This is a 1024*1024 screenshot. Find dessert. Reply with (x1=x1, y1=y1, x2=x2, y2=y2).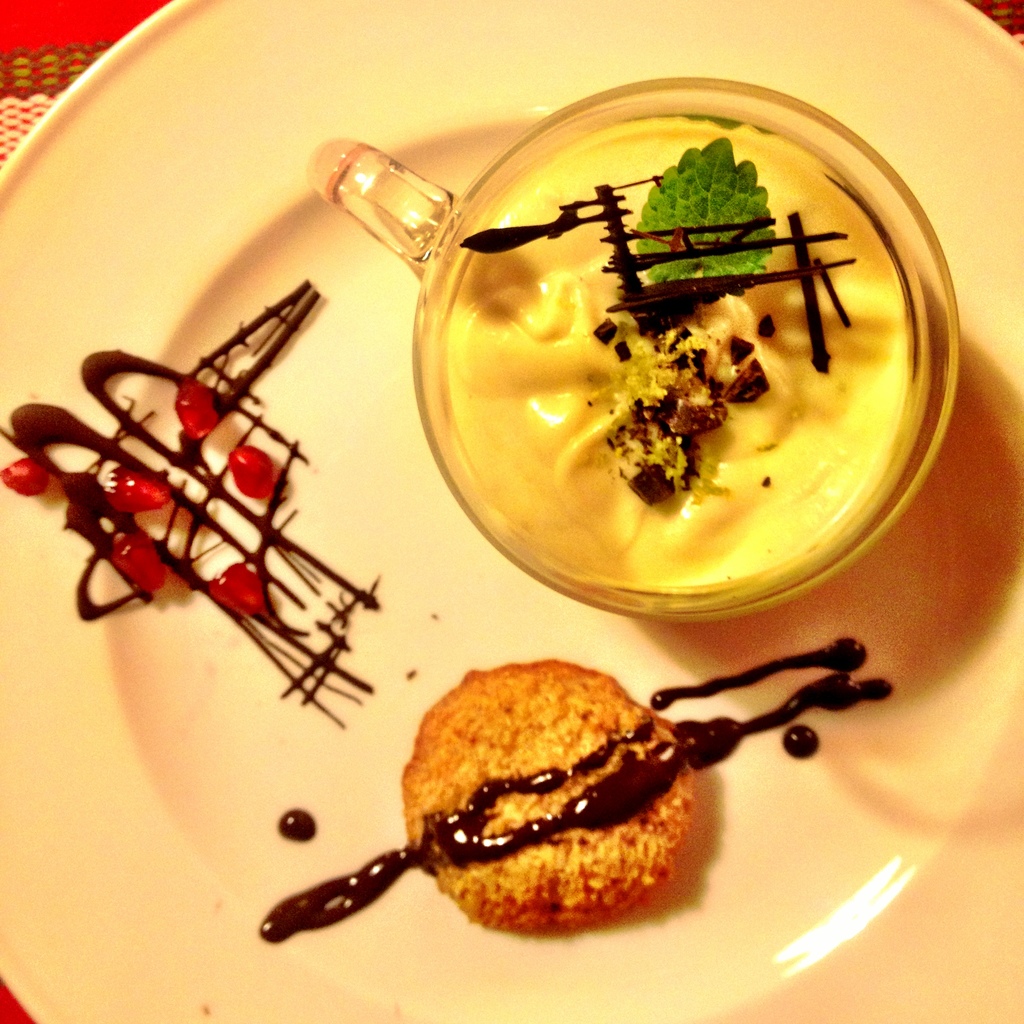
(x1=257, y1=631, x2=904, y2=946).
